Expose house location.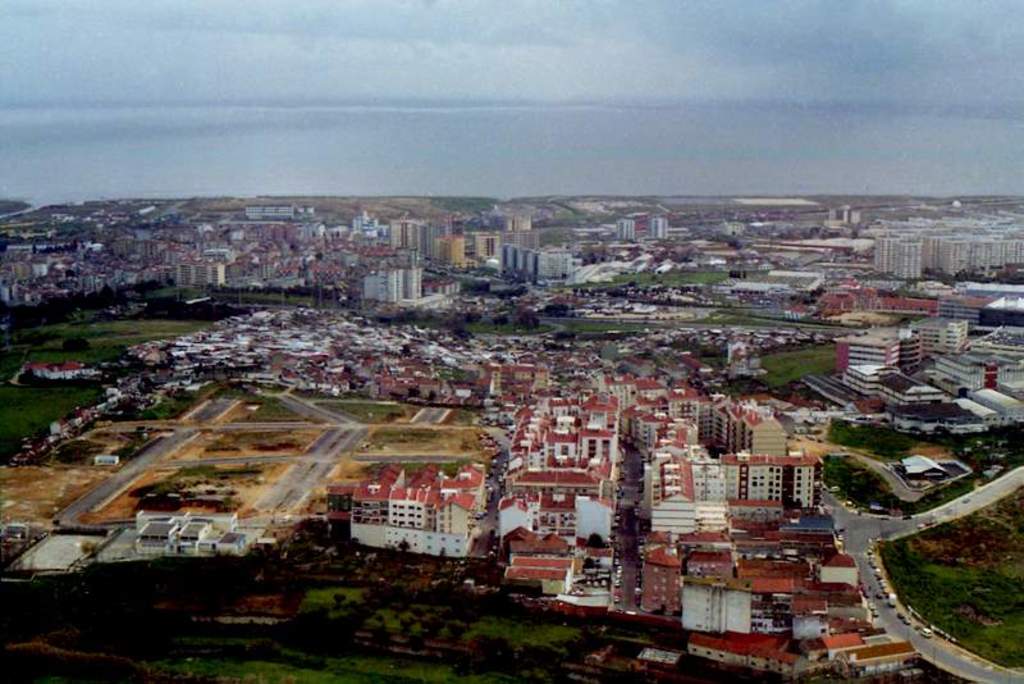
Exposed at x1=609, y1=213, x2=637, y2=242.
